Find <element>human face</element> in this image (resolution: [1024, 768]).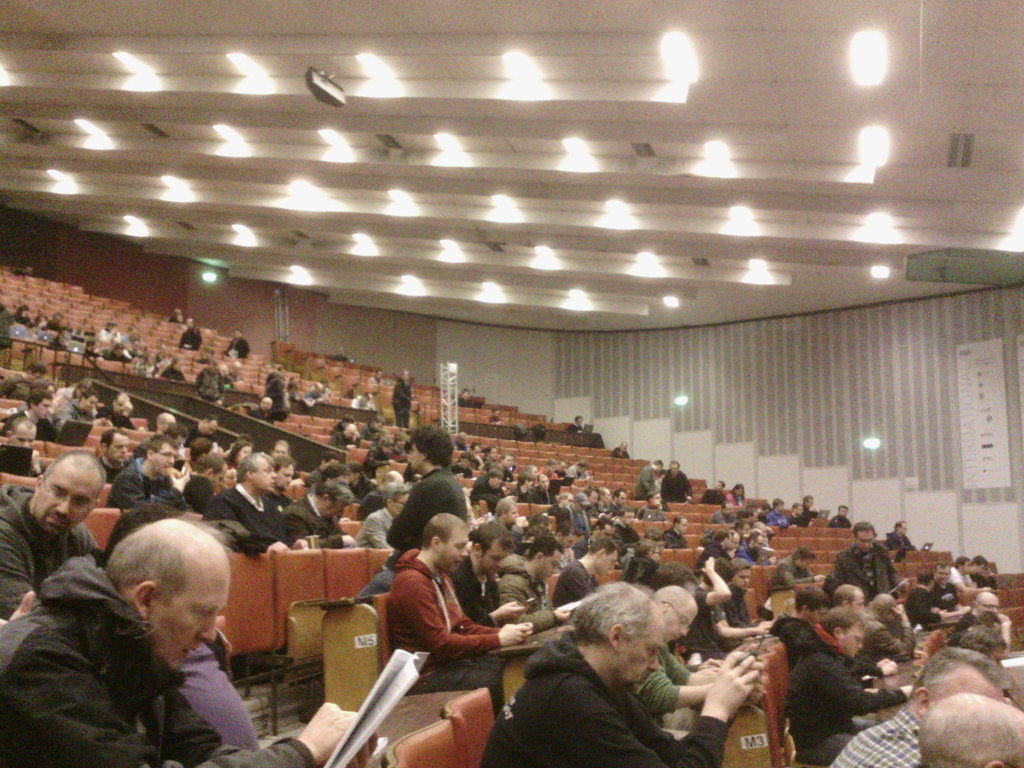
(537,548,563,581).
